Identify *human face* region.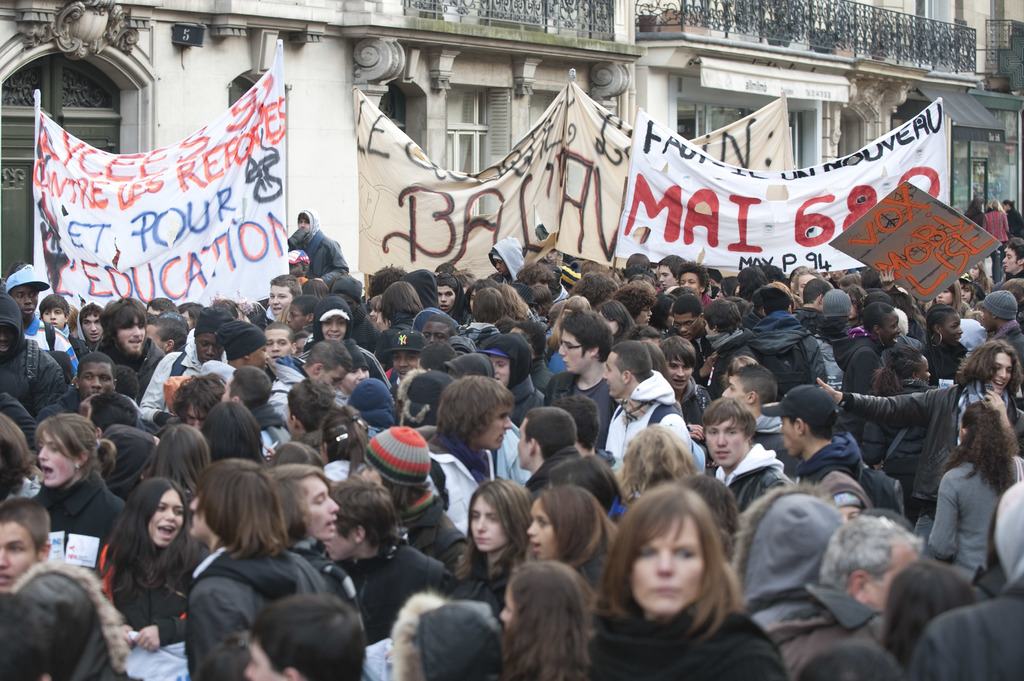
Region: BBox(916, 355, 928, 382).
